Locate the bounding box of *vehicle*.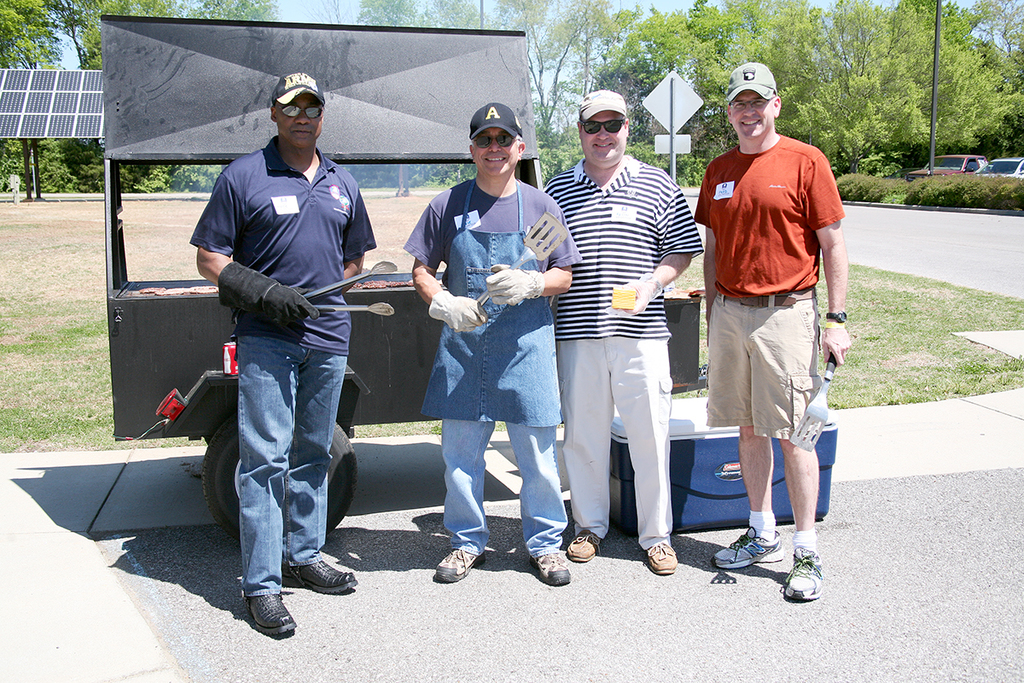
Bounding box: detection(974, 159, 1023, 180).
